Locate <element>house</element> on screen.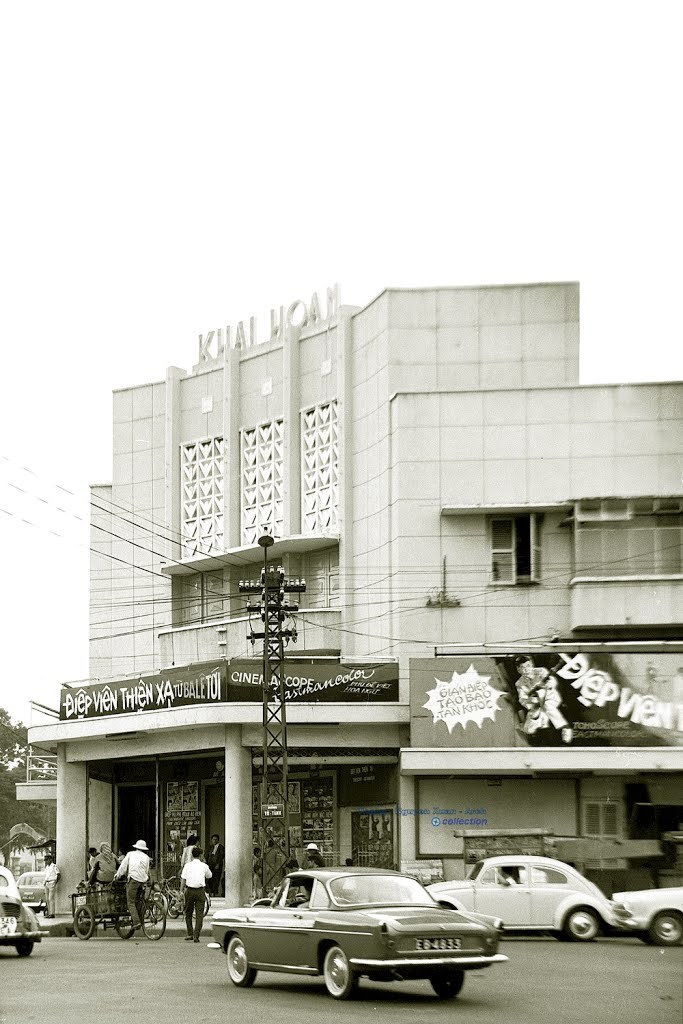
On screen at [65, 253, 652, 817].
